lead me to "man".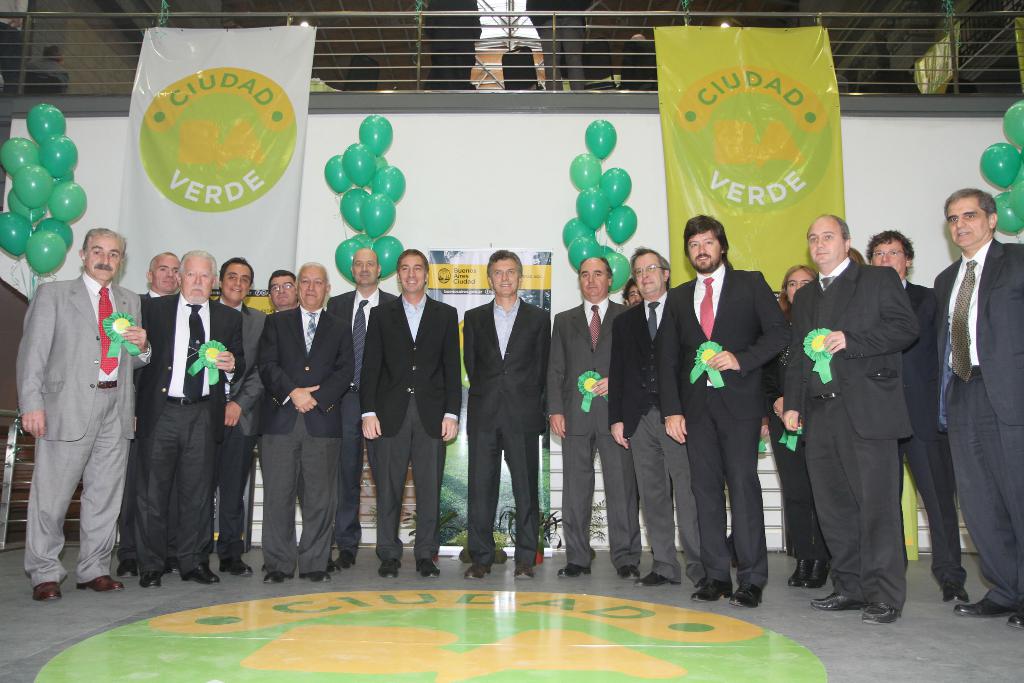
Lead to box(527, 0, 584, 86).
